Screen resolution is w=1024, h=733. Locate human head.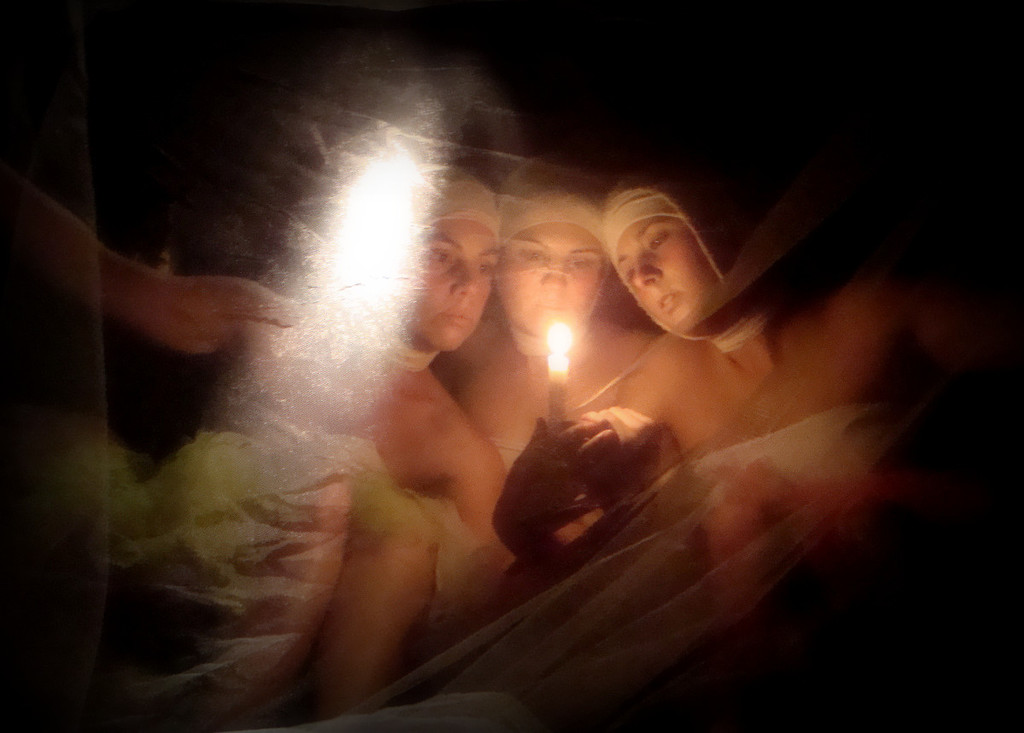
[x1=390, y1=172, x2=505, y2=345].
